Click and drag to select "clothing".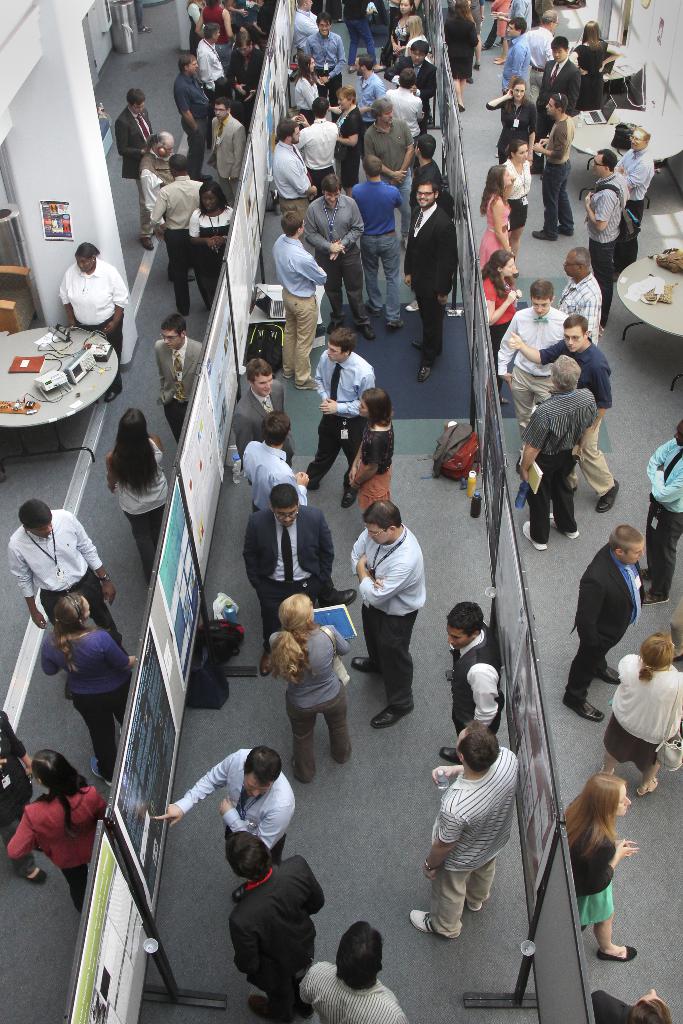
Selection: select_region(182, 0, 204, 58).
